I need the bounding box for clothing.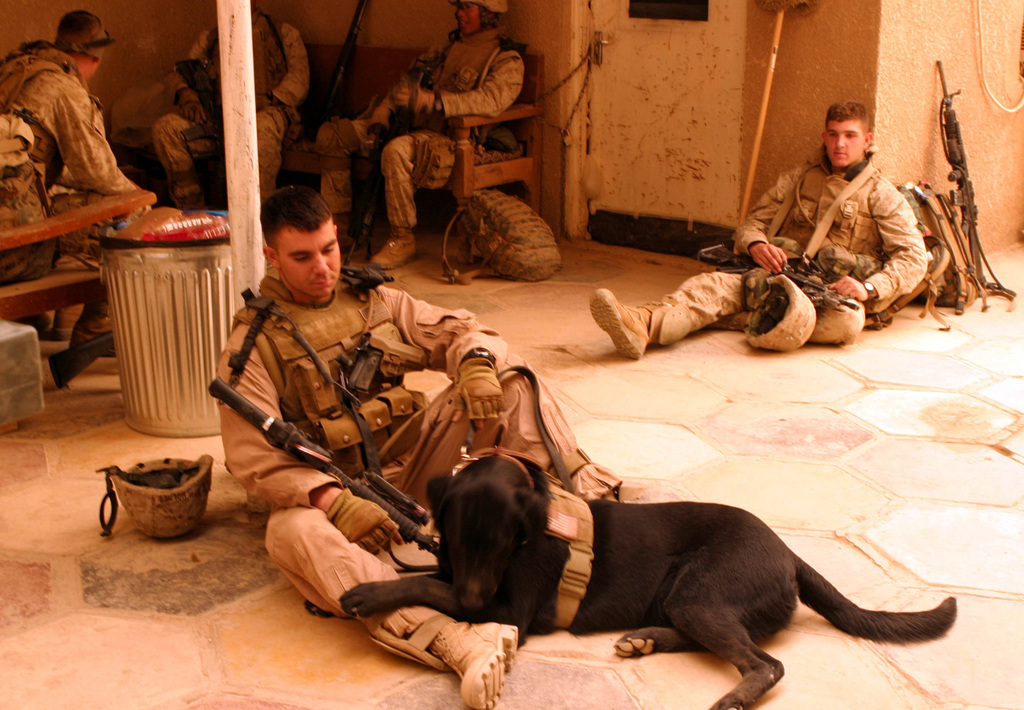
Here it is: x1=641 y1=165 x2=924 y2=327.
